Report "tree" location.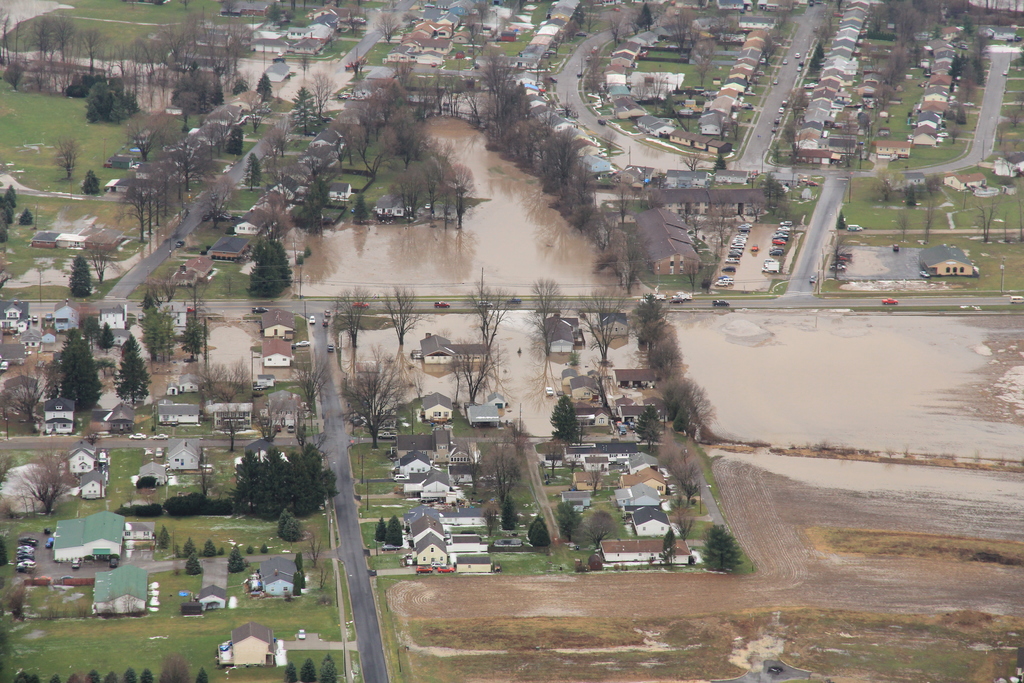
Report: [x1=292, y1=551, x2=305, y2=588].
